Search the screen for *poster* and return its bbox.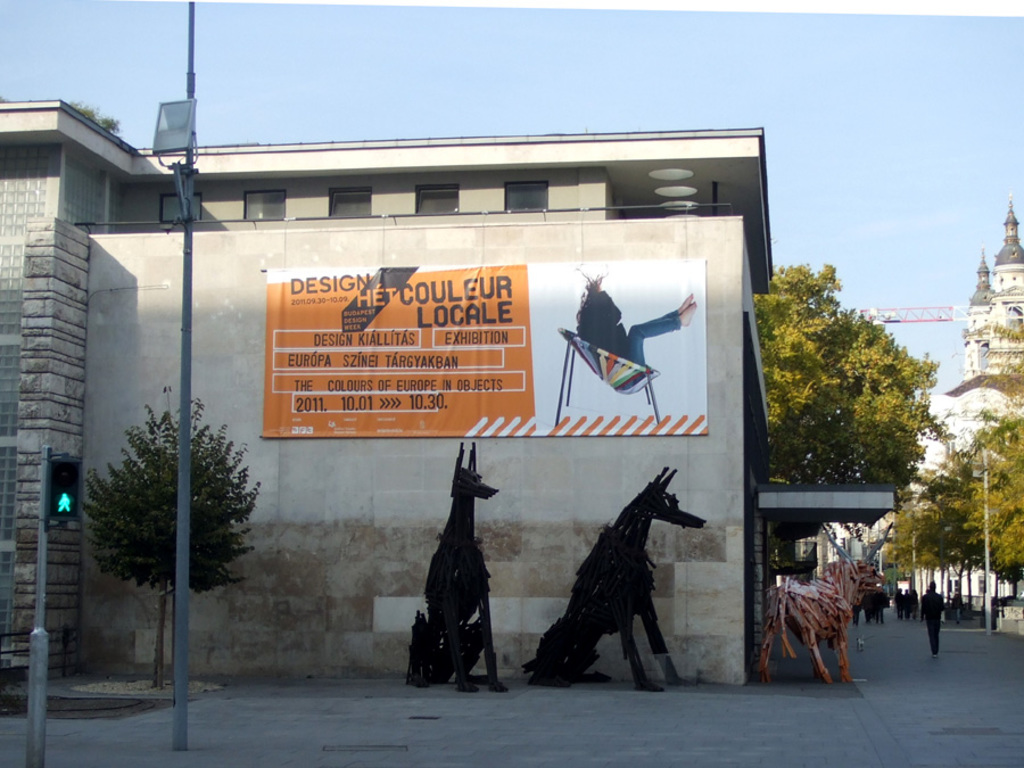
Found: x1=265, y1=265, x2=530, y2=444.
